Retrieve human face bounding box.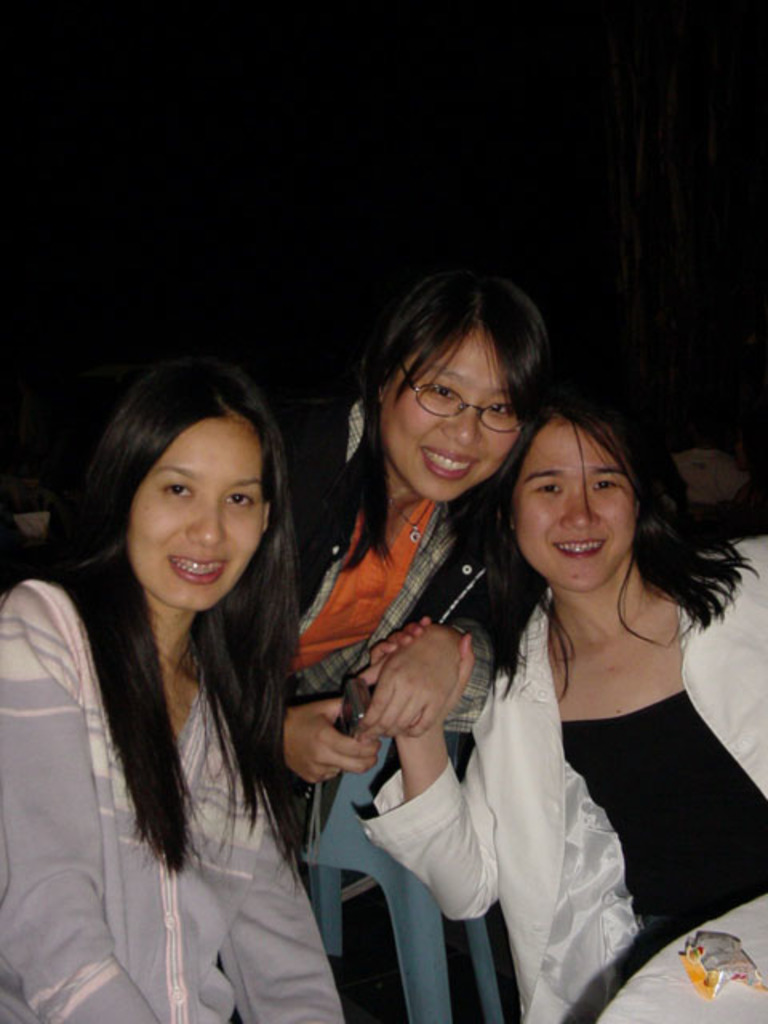
Bounding box: box(512, 395, 659, 590).
